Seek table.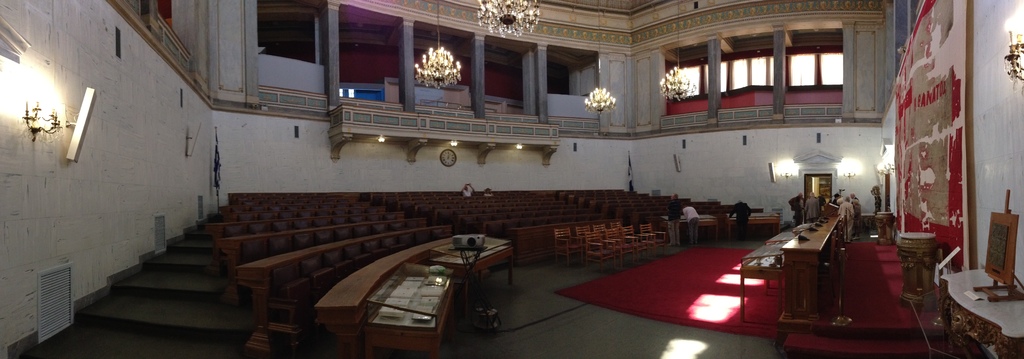
[719, 212, 783, 243].
